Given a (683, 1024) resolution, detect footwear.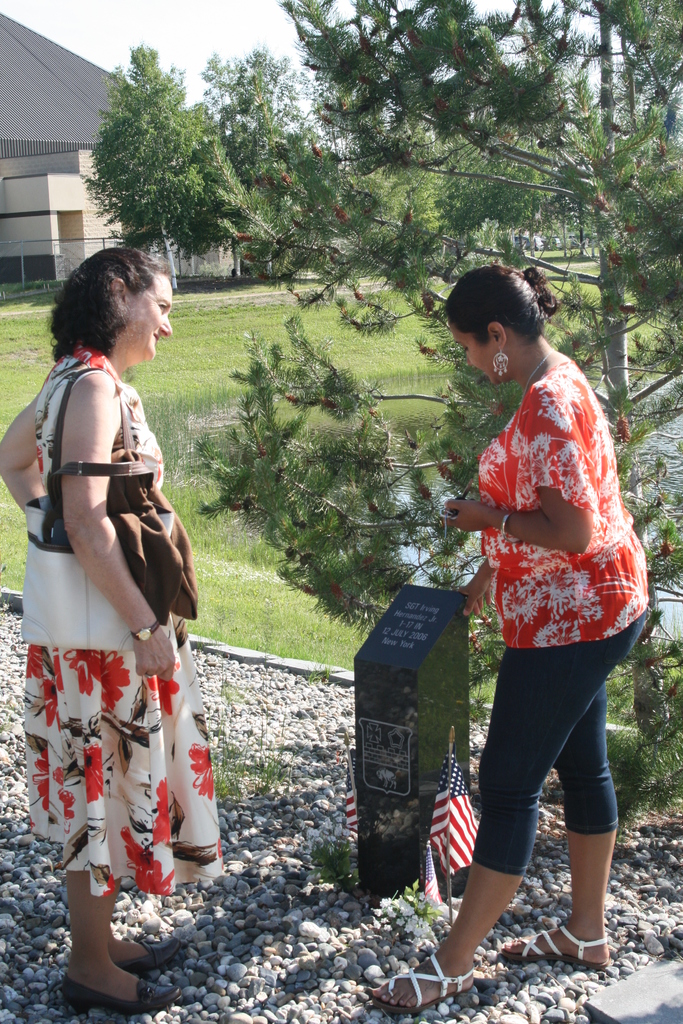
[375, 952, 477, 1014].
